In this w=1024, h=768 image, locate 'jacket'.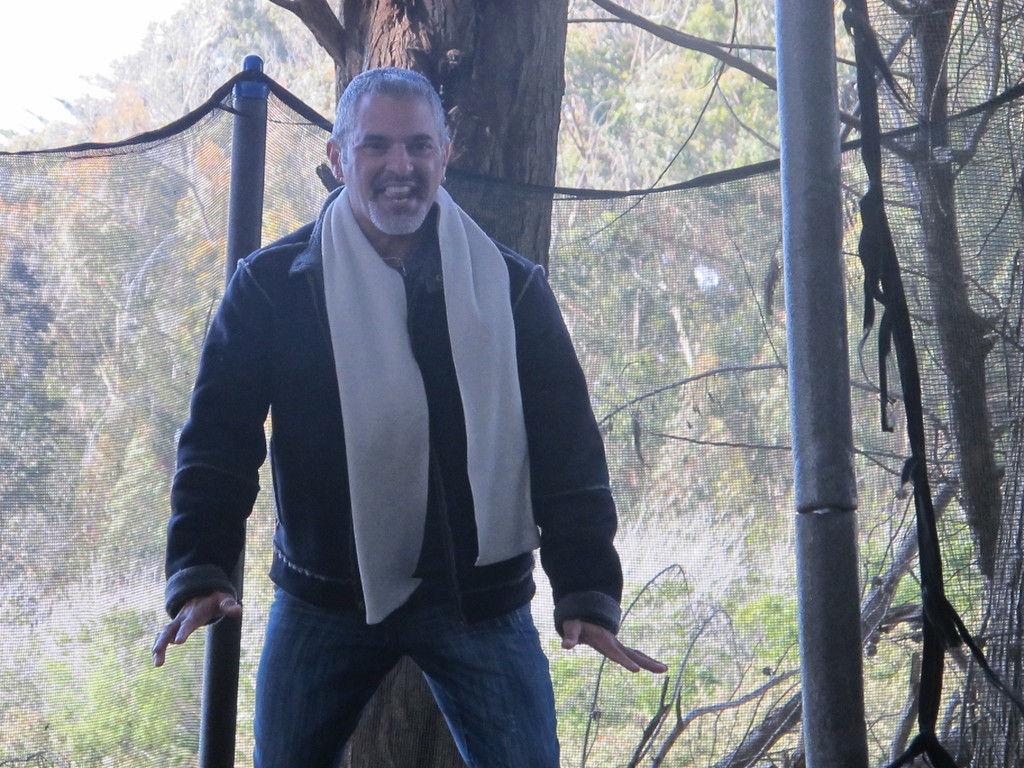
Bounding box: (left=164, top=184, right=623, bottom=637).
